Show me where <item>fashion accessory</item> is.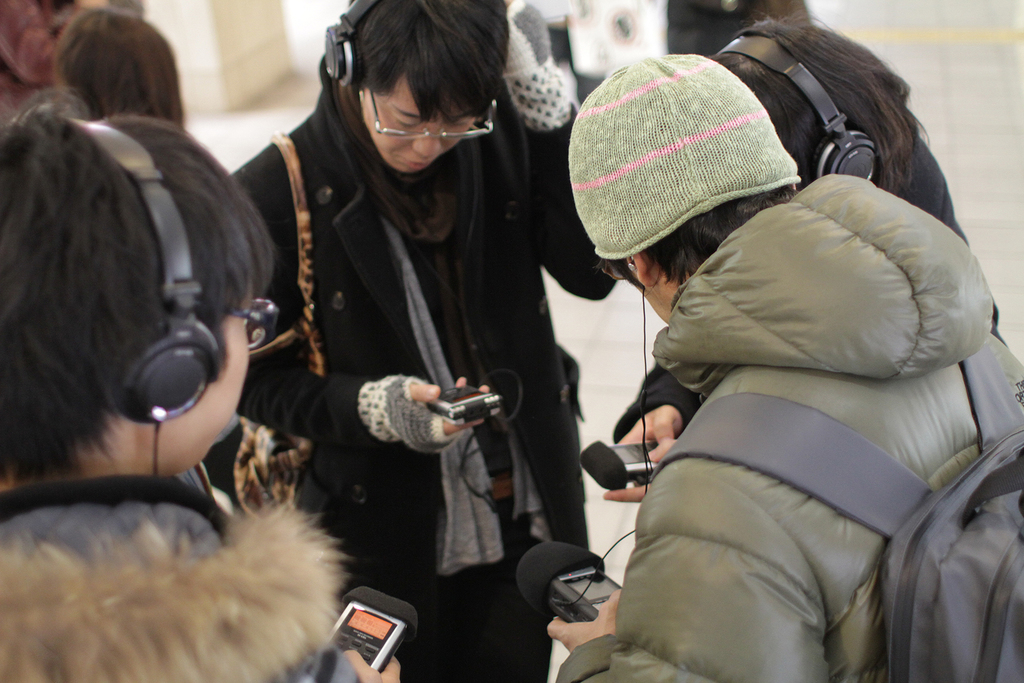
<item>fashion accessory</item> is at Rect(227, 294, 282, 353).
